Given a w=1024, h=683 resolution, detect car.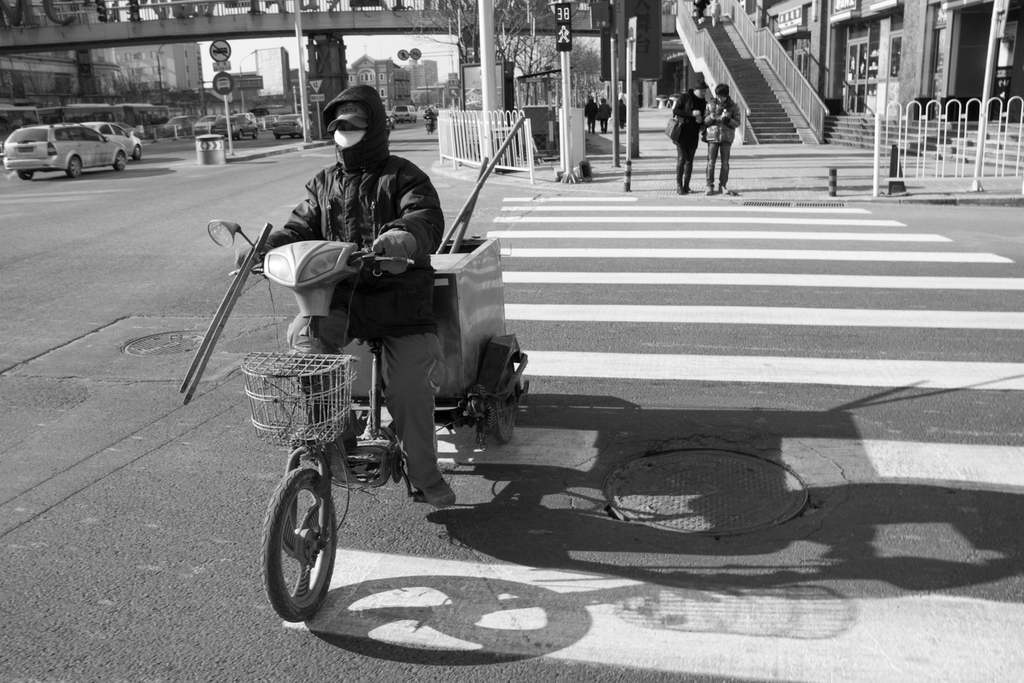
<box>81,120,141,161</box>.
